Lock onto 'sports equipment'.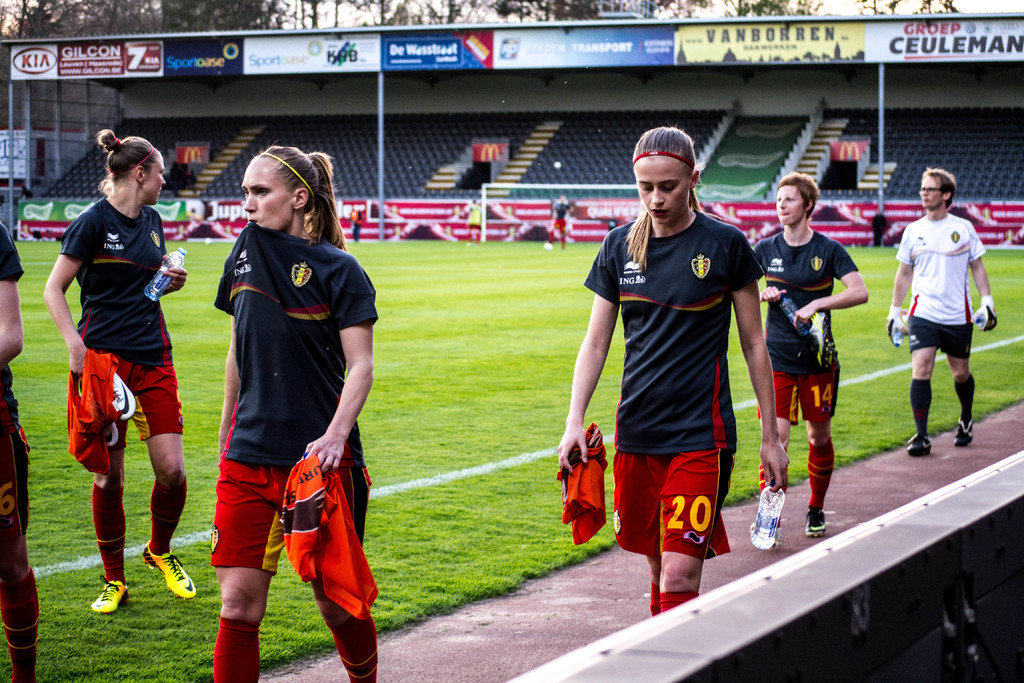
Locked: l=115, t=372, r=136, b=420.
